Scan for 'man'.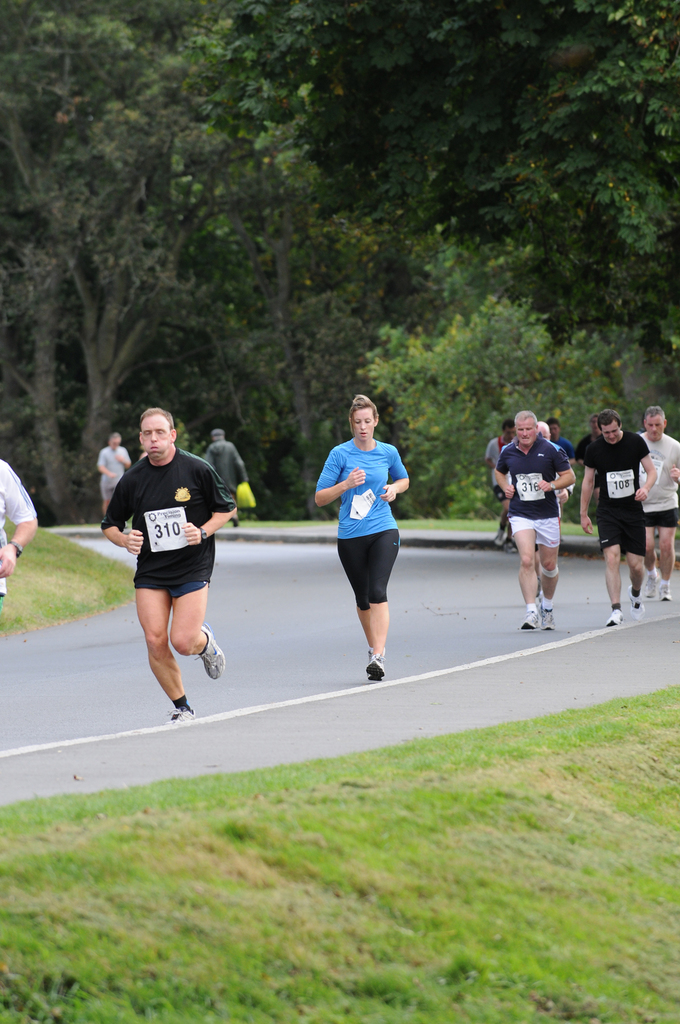
Scan result: {"left": 579, "top": 410, "right": 601, "bottom": 458}.
